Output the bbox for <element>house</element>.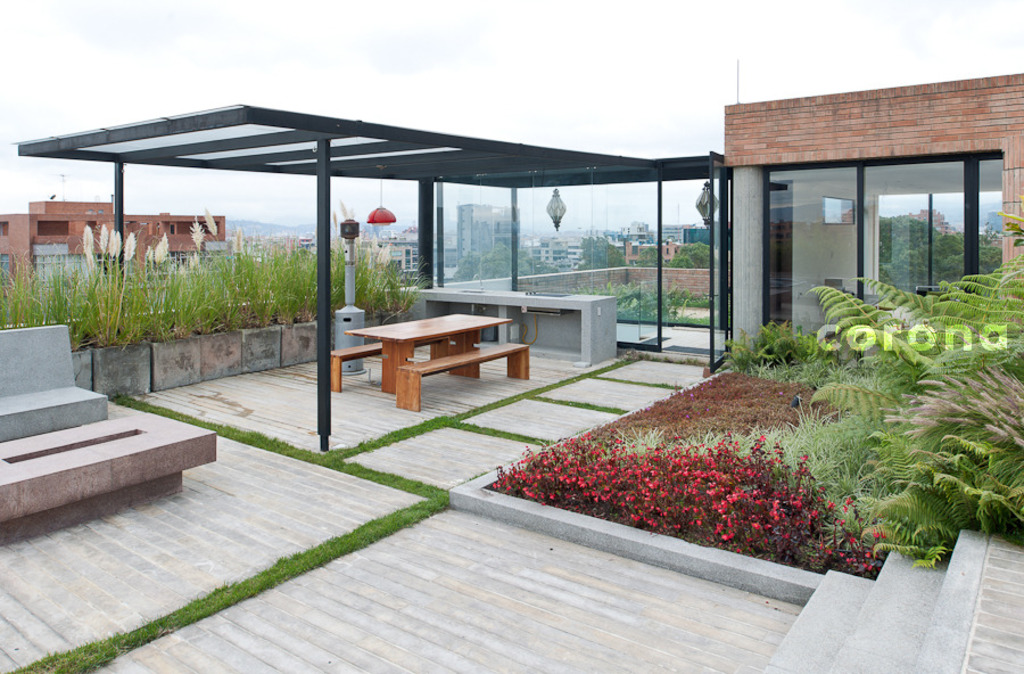
570,233,593,264.
